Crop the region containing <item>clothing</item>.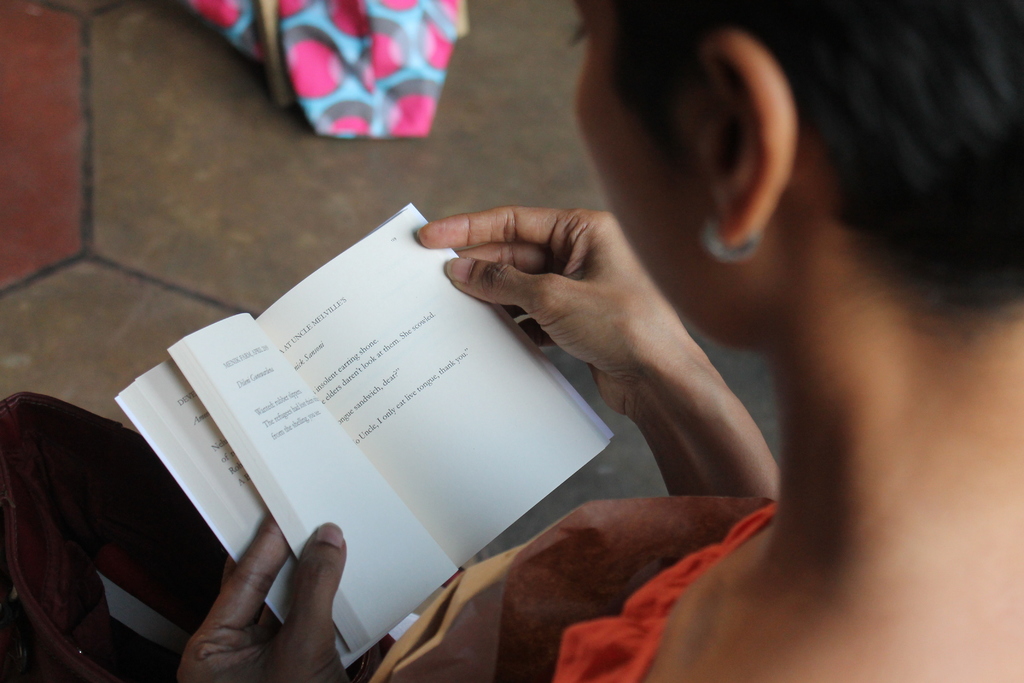
Crop region: (left=533, top=502, right=781, bottom=682).
